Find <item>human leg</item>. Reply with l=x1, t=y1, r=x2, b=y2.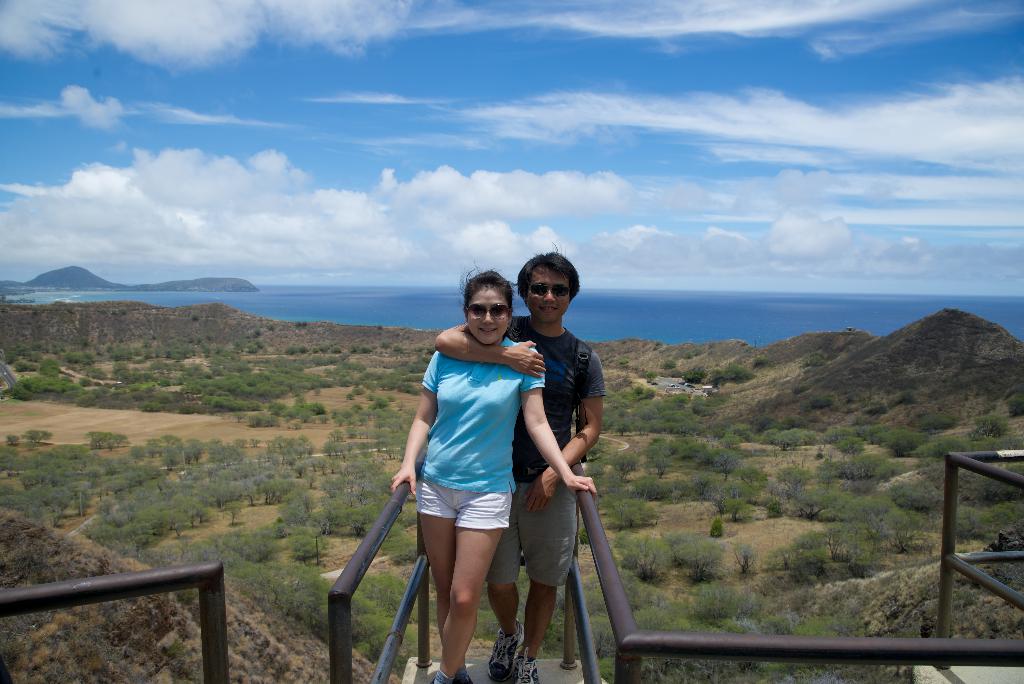
l=430, t=491, r=511, b=683.
